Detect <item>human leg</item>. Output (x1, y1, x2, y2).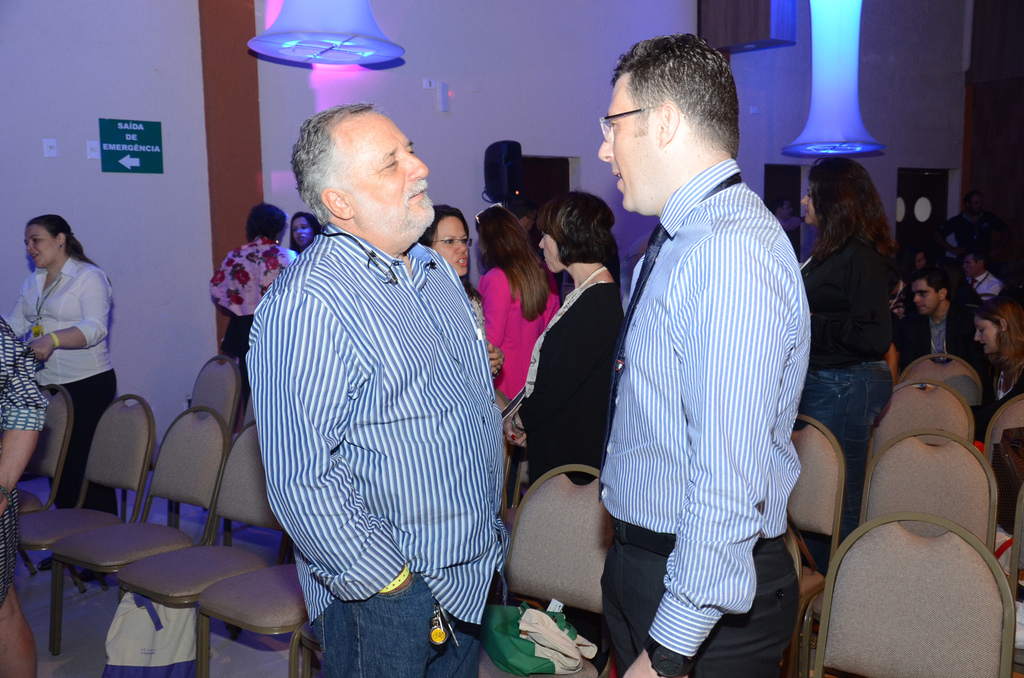
(76, 346, 111, 585).
